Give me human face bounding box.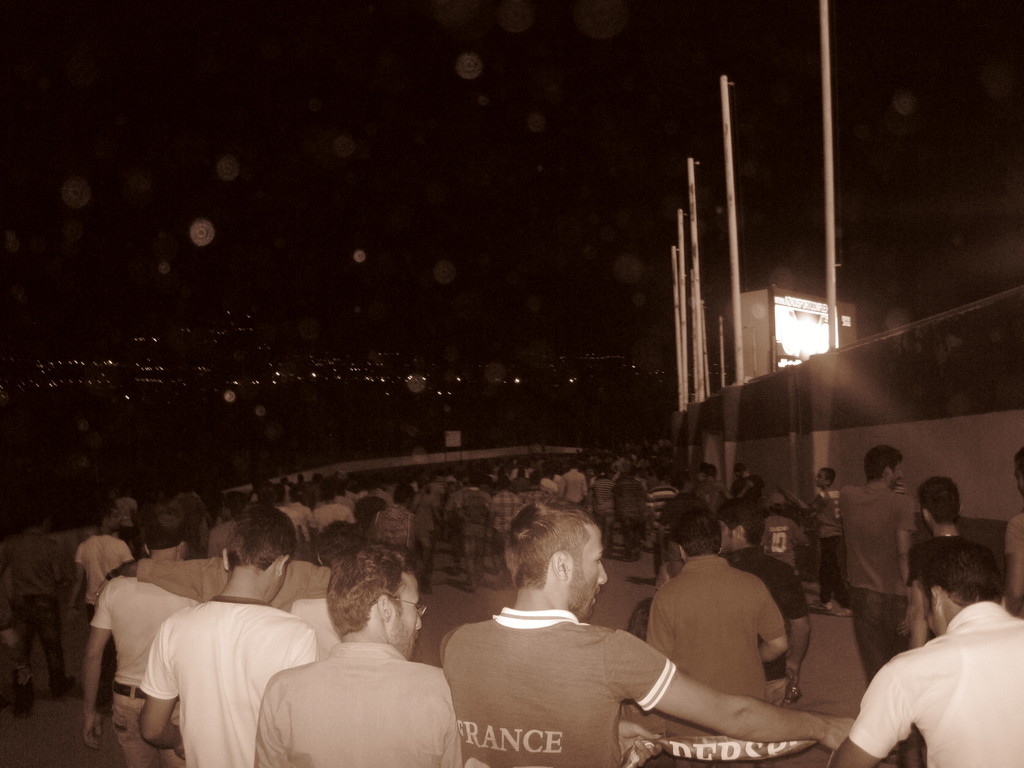
x1=564, y1=525, x2=609, y2=620.
